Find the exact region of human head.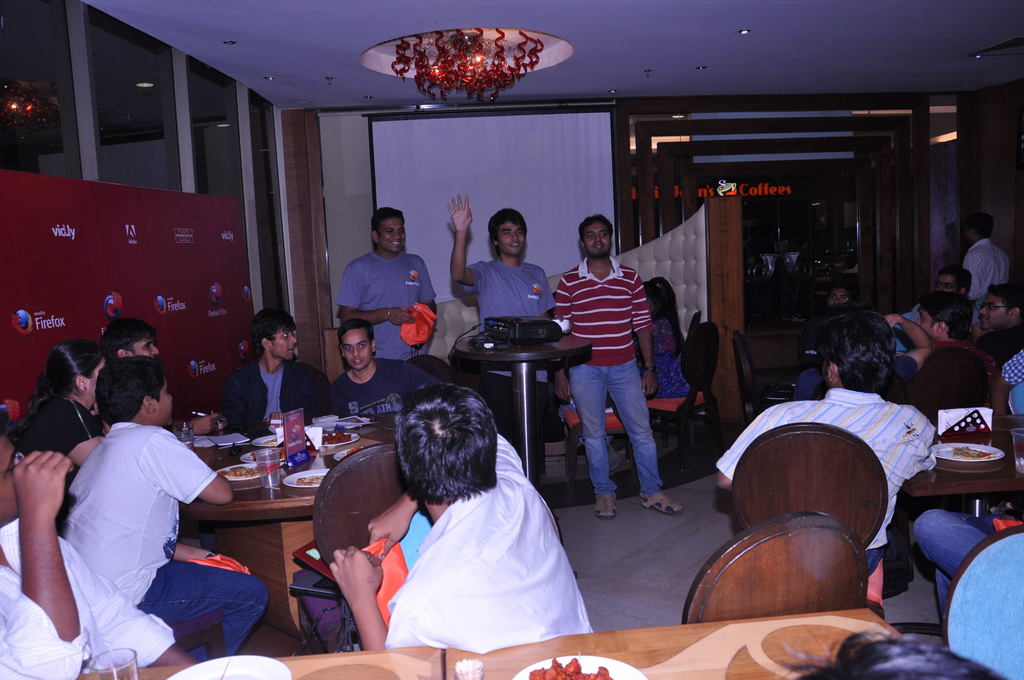
Exact region: x1=0 y1=416 x2=27 y2=527.
